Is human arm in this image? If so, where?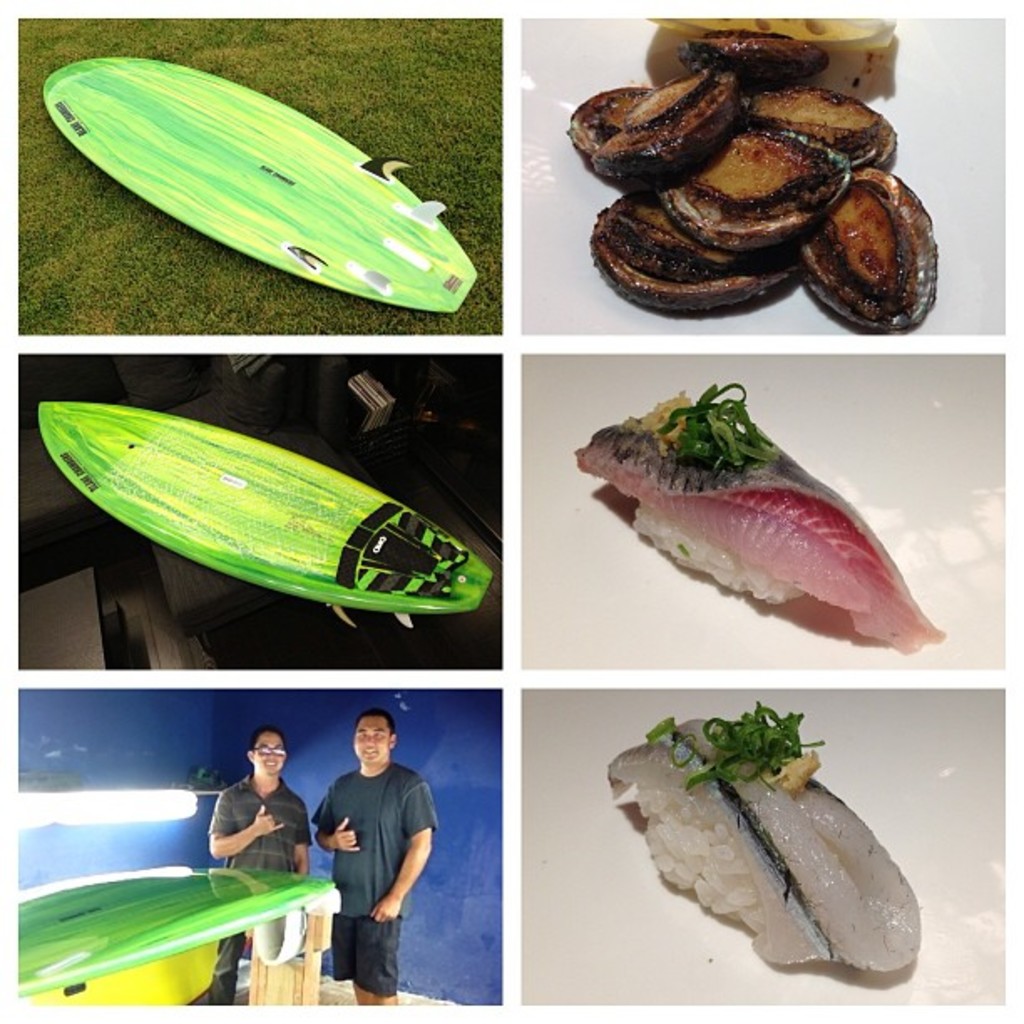
Yes, at bbox=[306, 778, 361, 857].
